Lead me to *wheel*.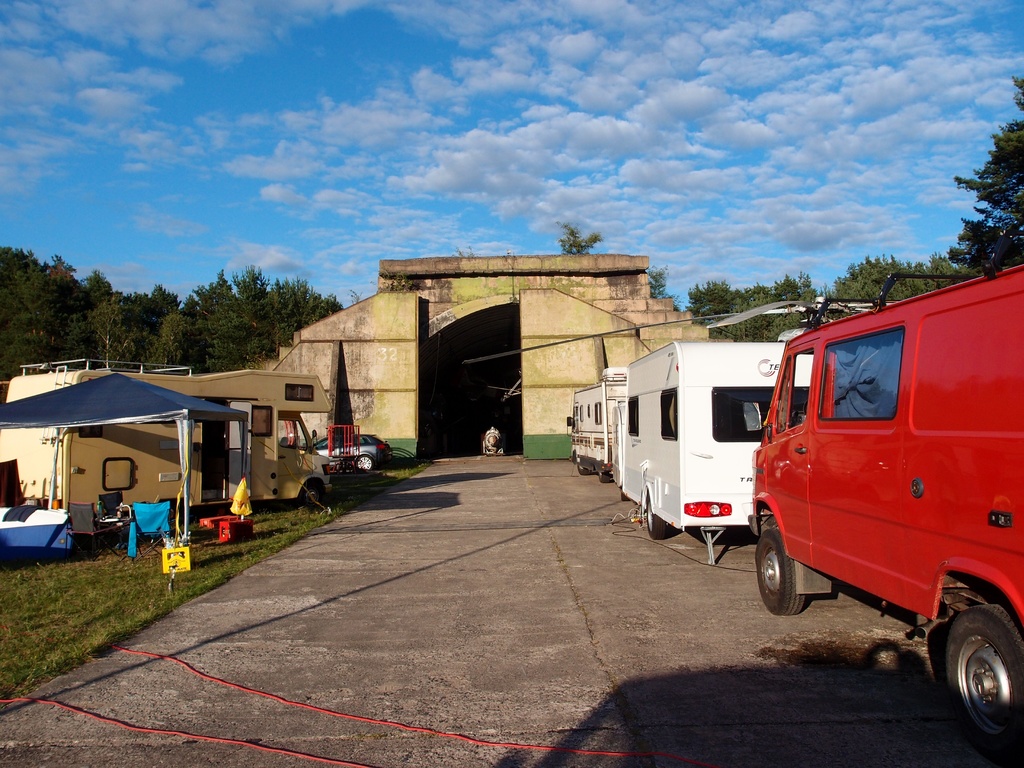
Lead to locate(941, 609, 1018, 746).
